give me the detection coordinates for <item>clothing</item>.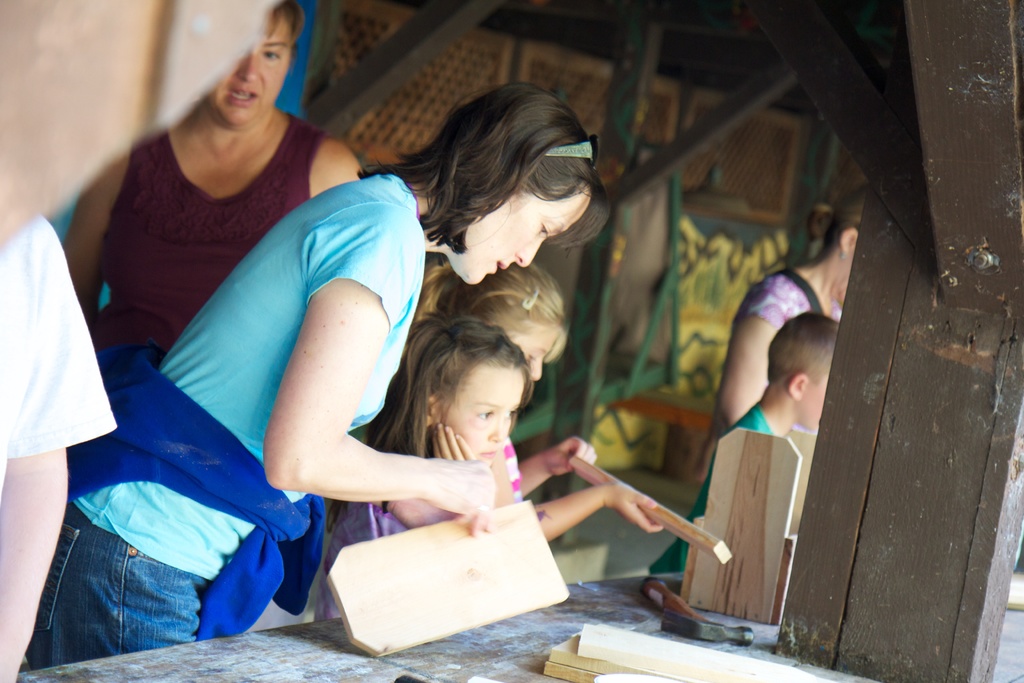
rect(76, 166, 426, 577).
